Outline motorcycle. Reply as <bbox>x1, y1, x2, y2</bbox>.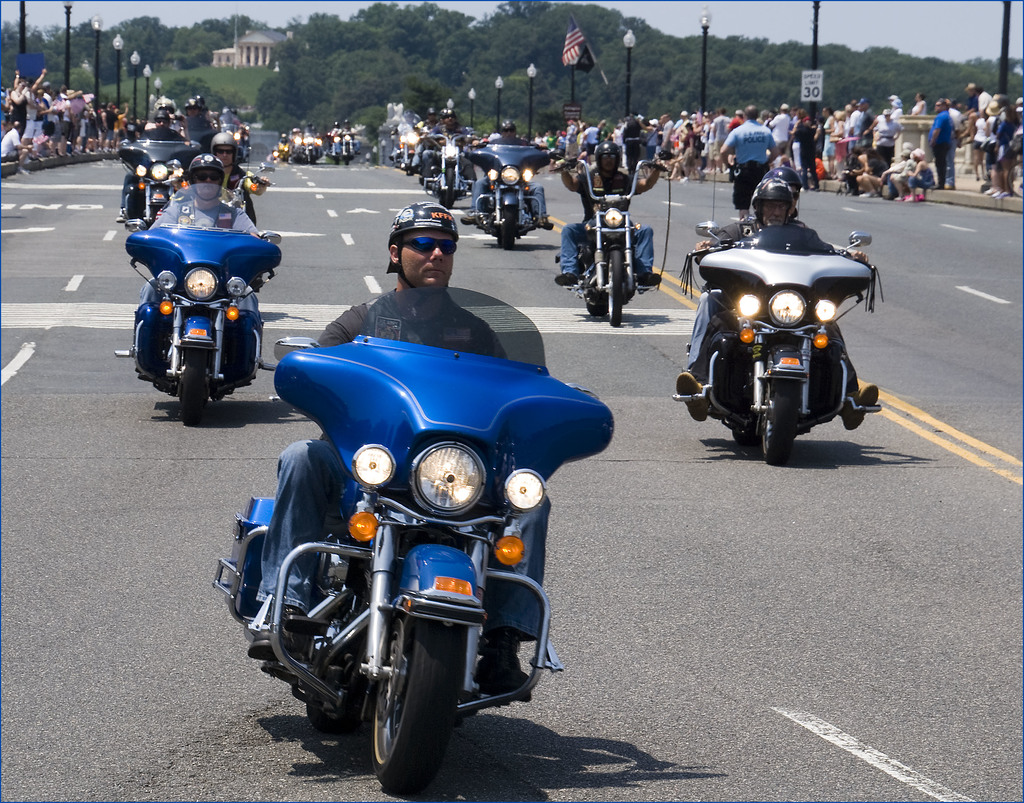
<bbox>461, 127, 558, 247</bbox>.
